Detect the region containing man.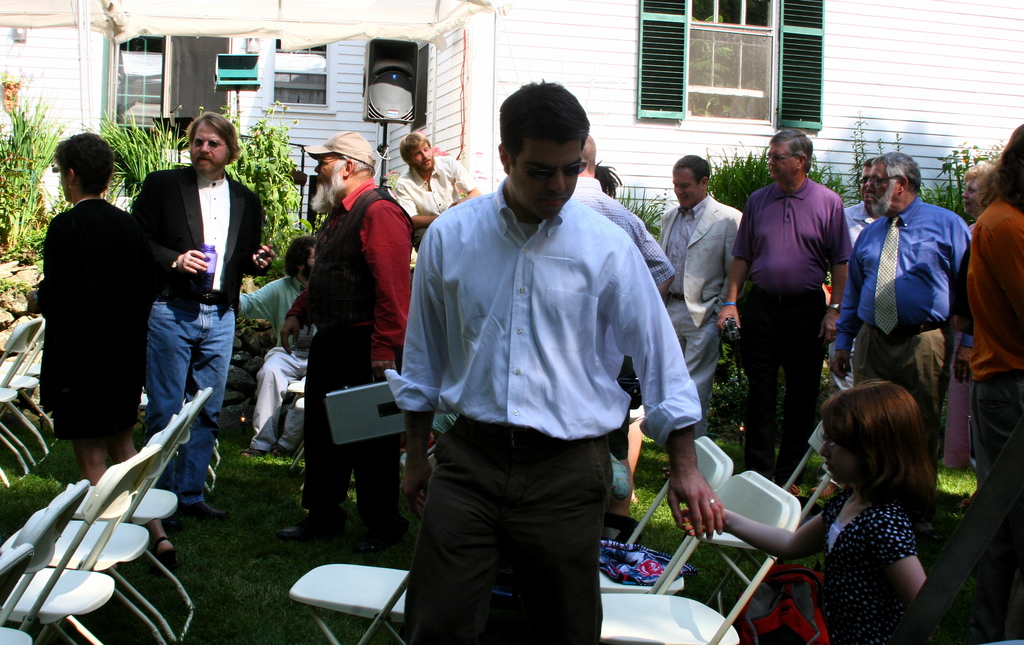
left=144, top=110, right=270, bottom=524.
